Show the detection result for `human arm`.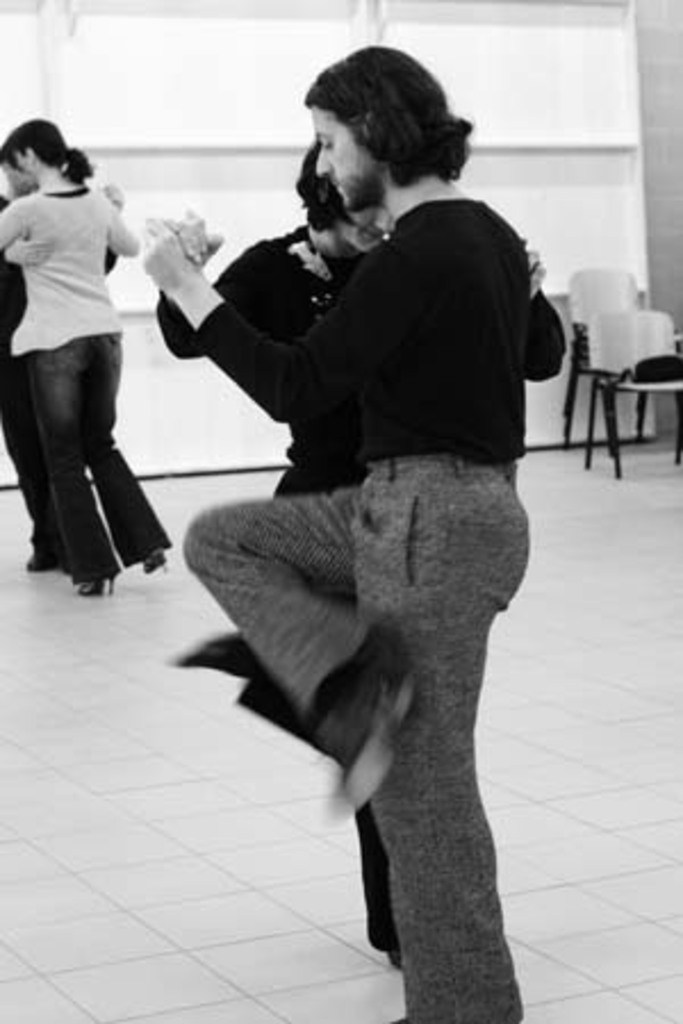
select_region(102, 191, 137, 255).
